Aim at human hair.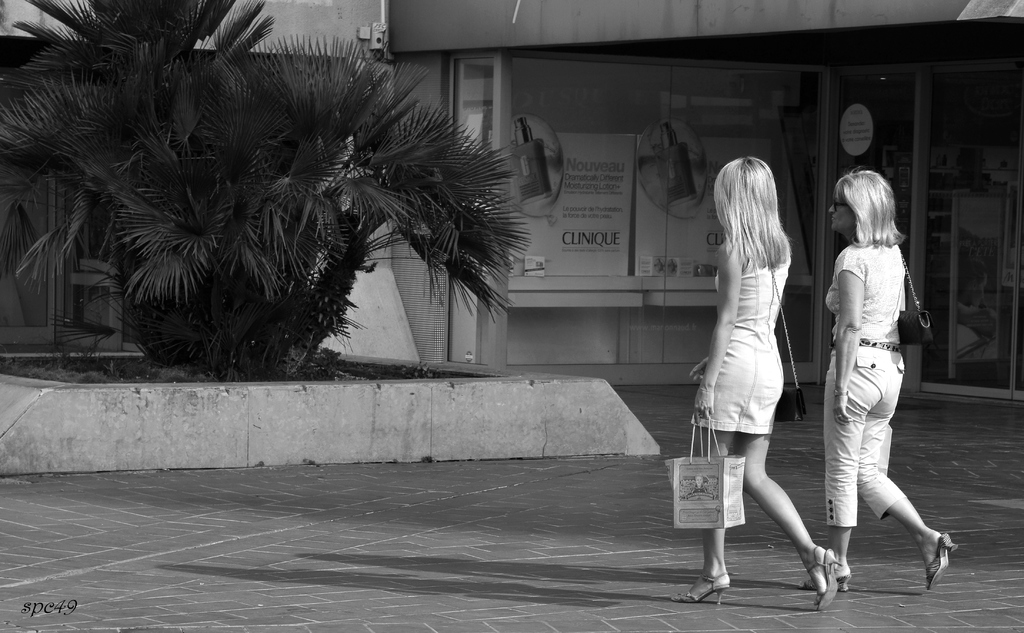
Aimed at crop(713, 156, 799, 271).
